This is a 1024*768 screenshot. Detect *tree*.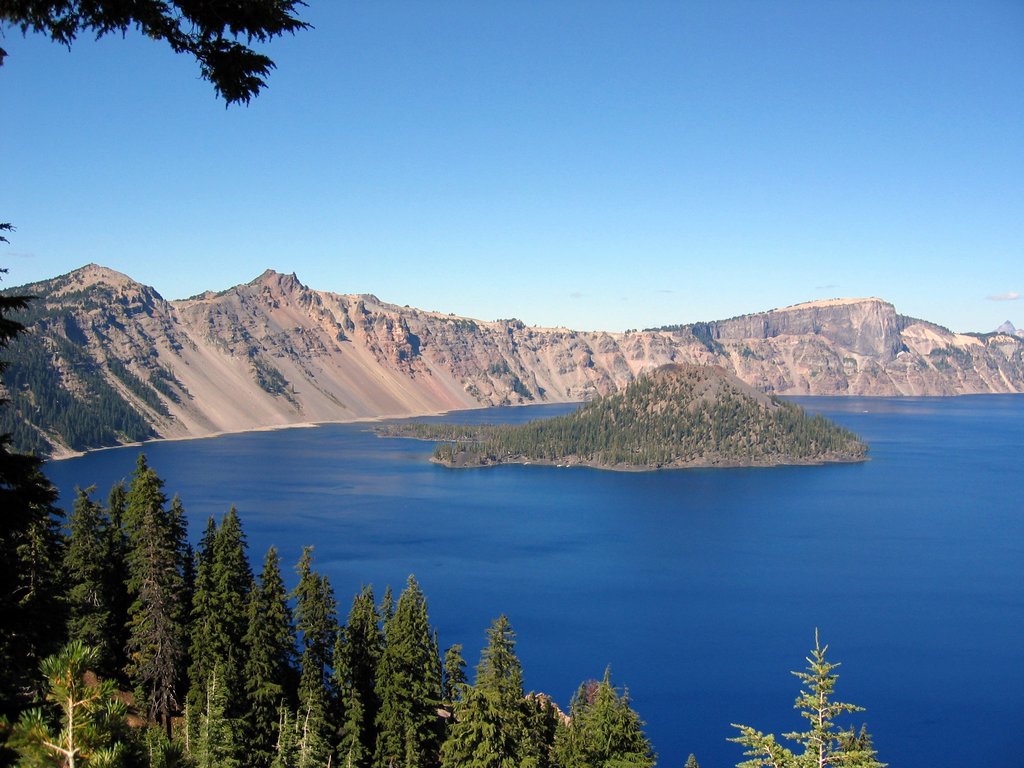
(x1=0, y1=463, x2=68, y2=682).
